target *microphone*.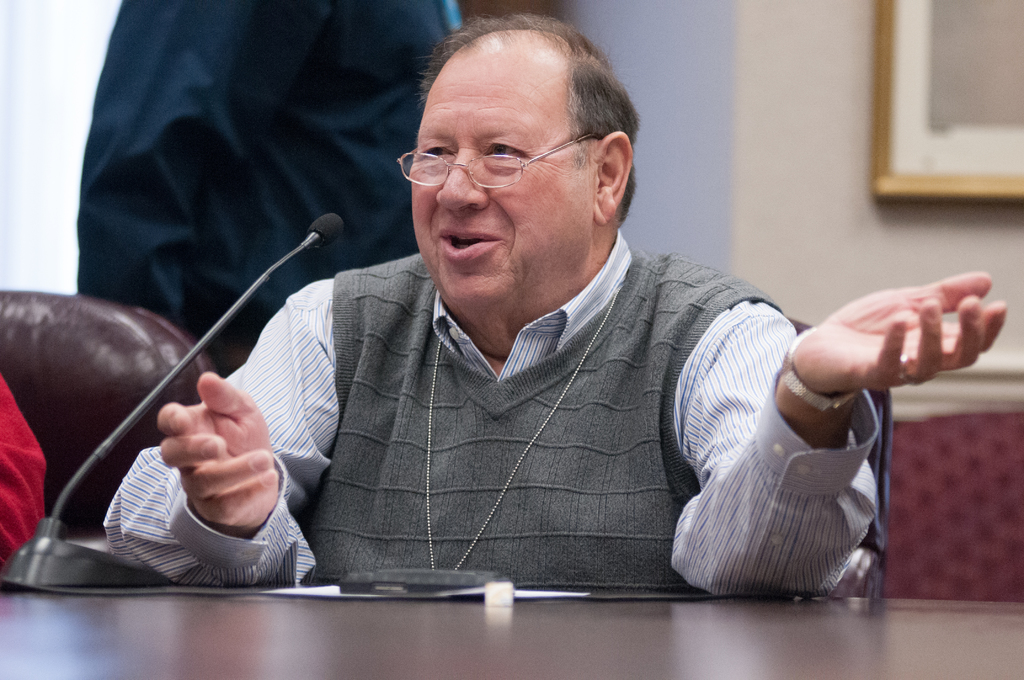
Target region: region(69, 216, 349, 529).
